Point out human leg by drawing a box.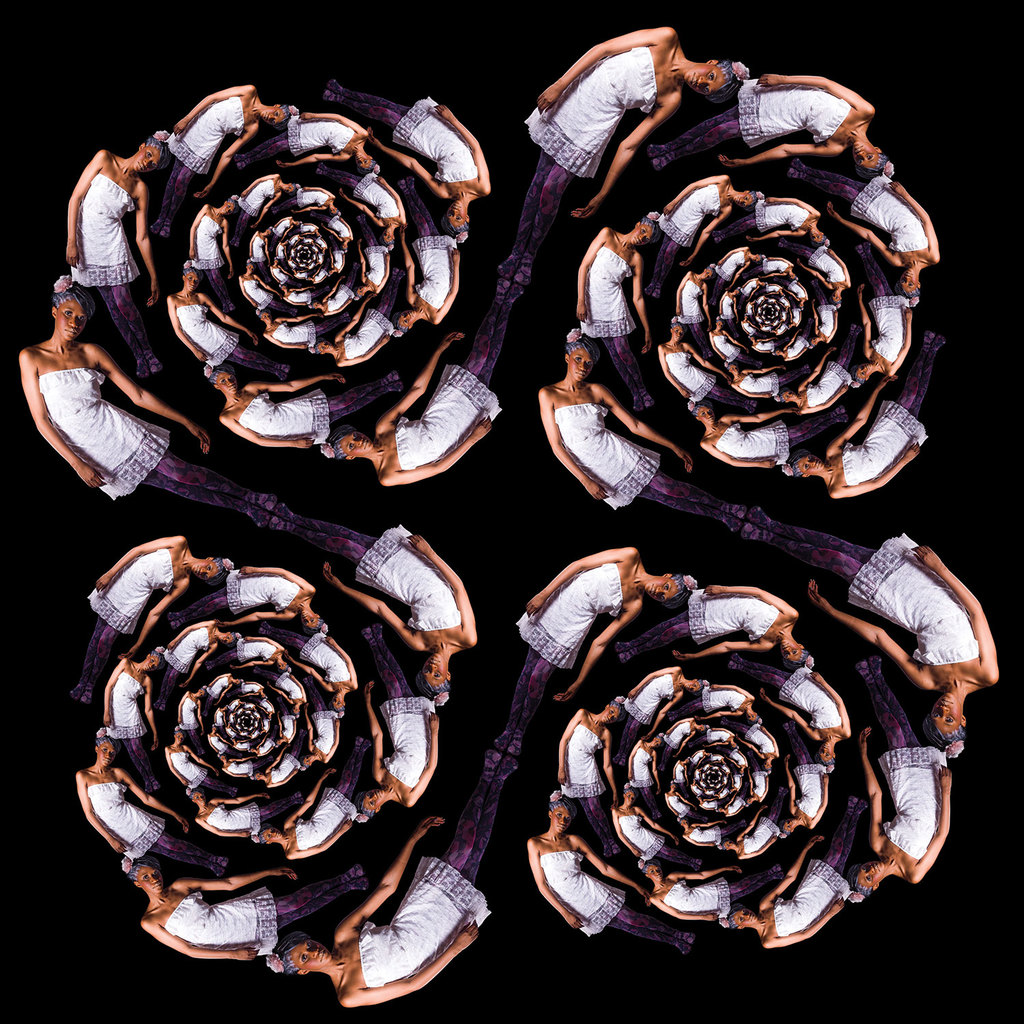
bbox(261, 759, 326, 819).
